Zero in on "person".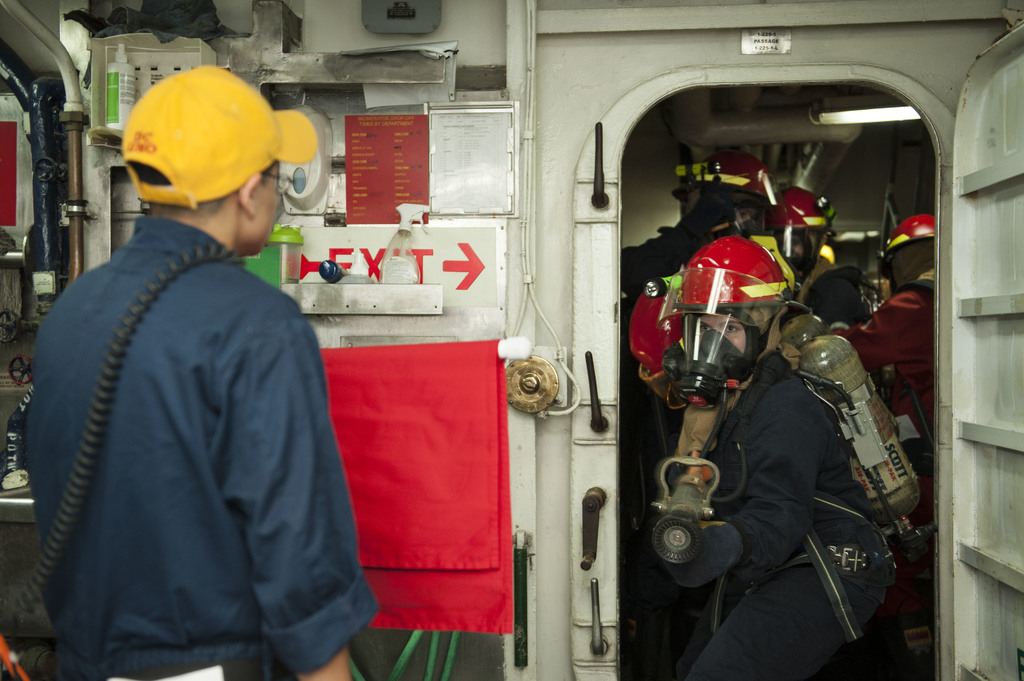
Zeroed in: 24:59:381:680.
